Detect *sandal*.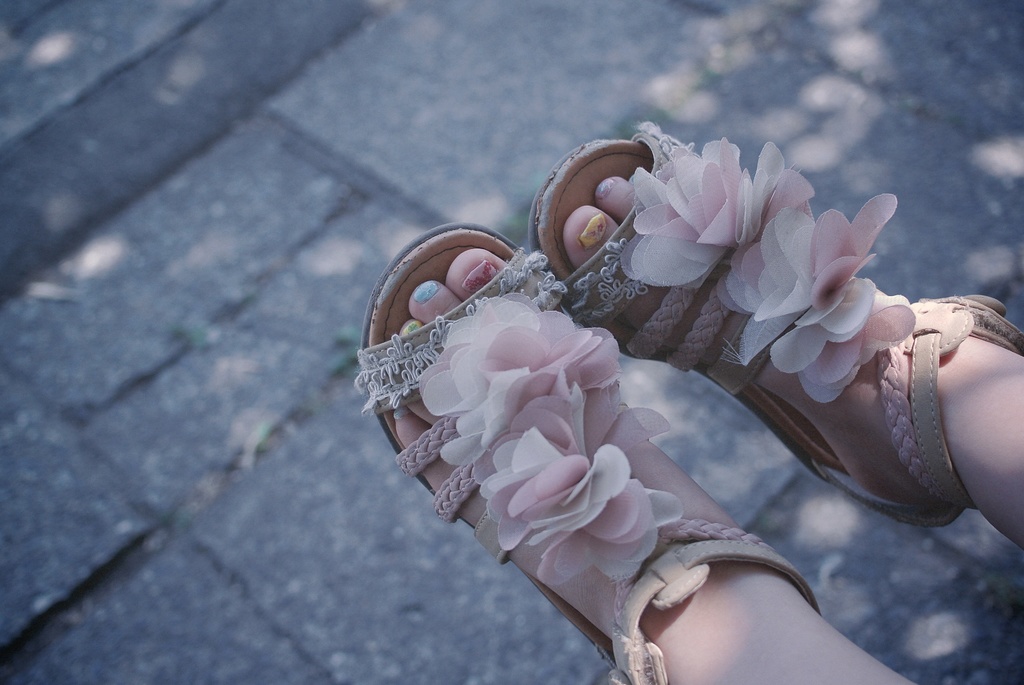
Detected at 354, 223, 821, 684.
